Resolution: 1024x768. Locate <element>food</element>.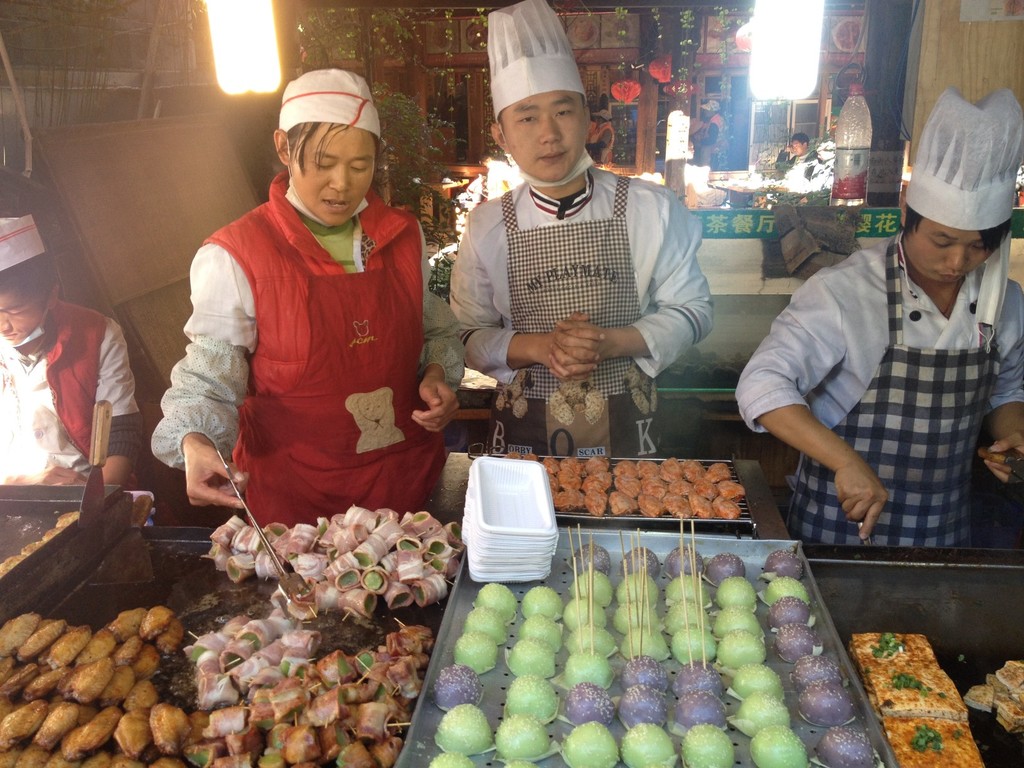
572, 542, 611, 577.
